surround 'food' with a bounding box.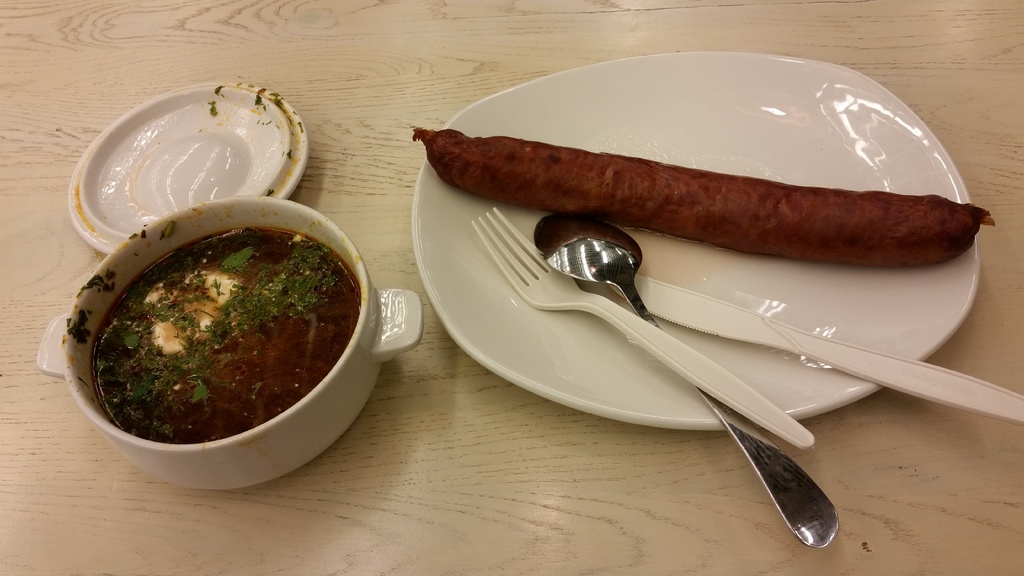
select_region(85, 209, 337, 451).
